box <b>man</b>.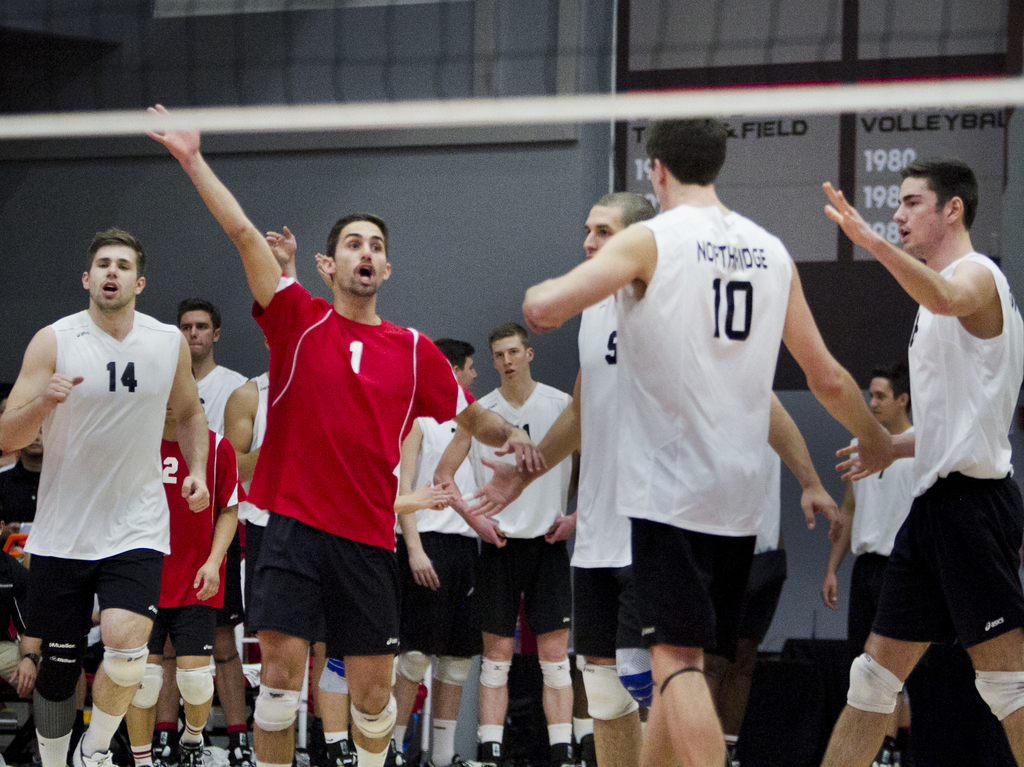
(left=815, top=159, right=1023, bottom=766).
